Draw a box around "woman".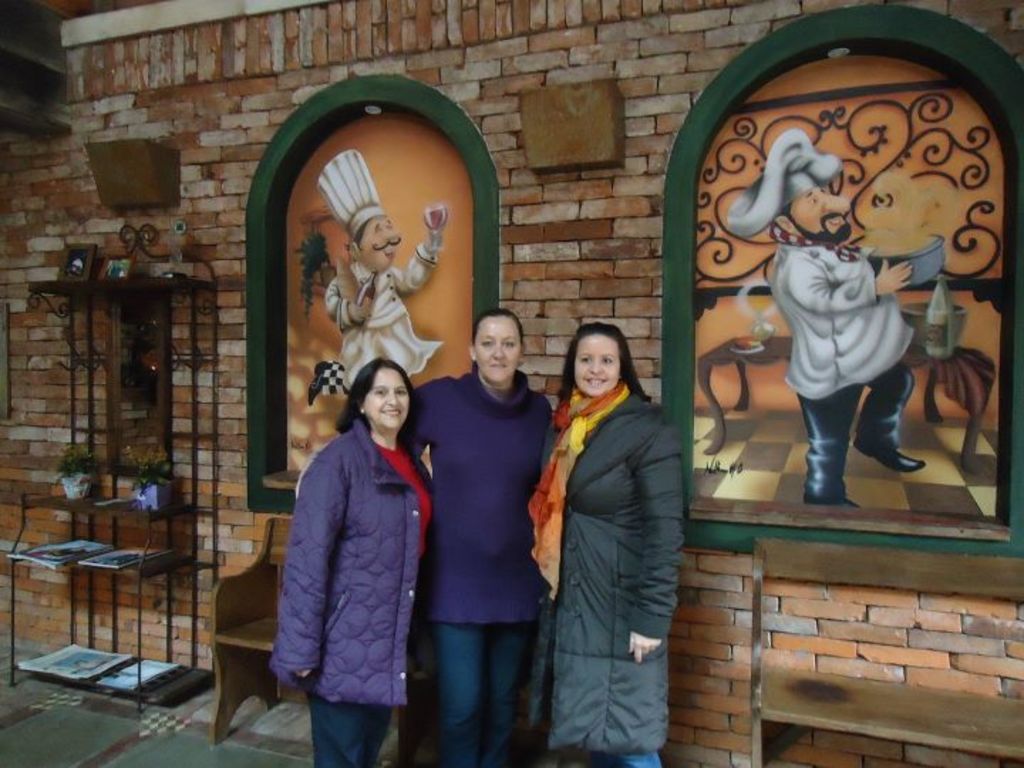
{"left": 397, "top": 307, "right": 556, "bottom": 767}.
